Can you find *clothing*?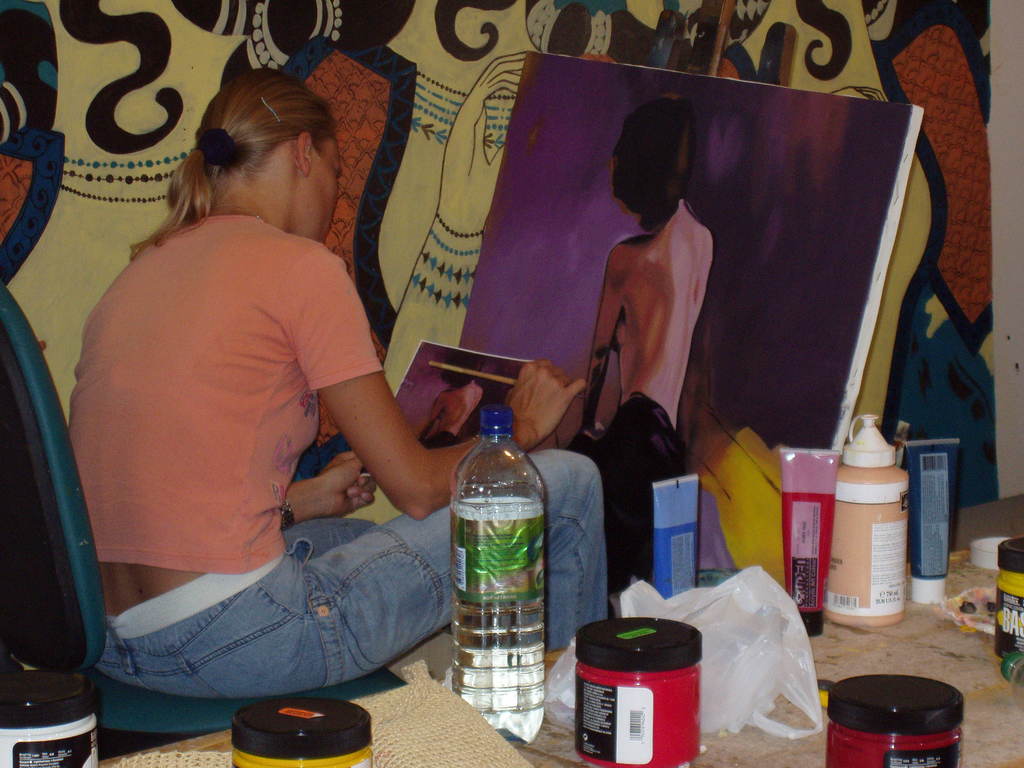
Yes, bounding box: x1=589, y1=389, x2=689, y2=653.
